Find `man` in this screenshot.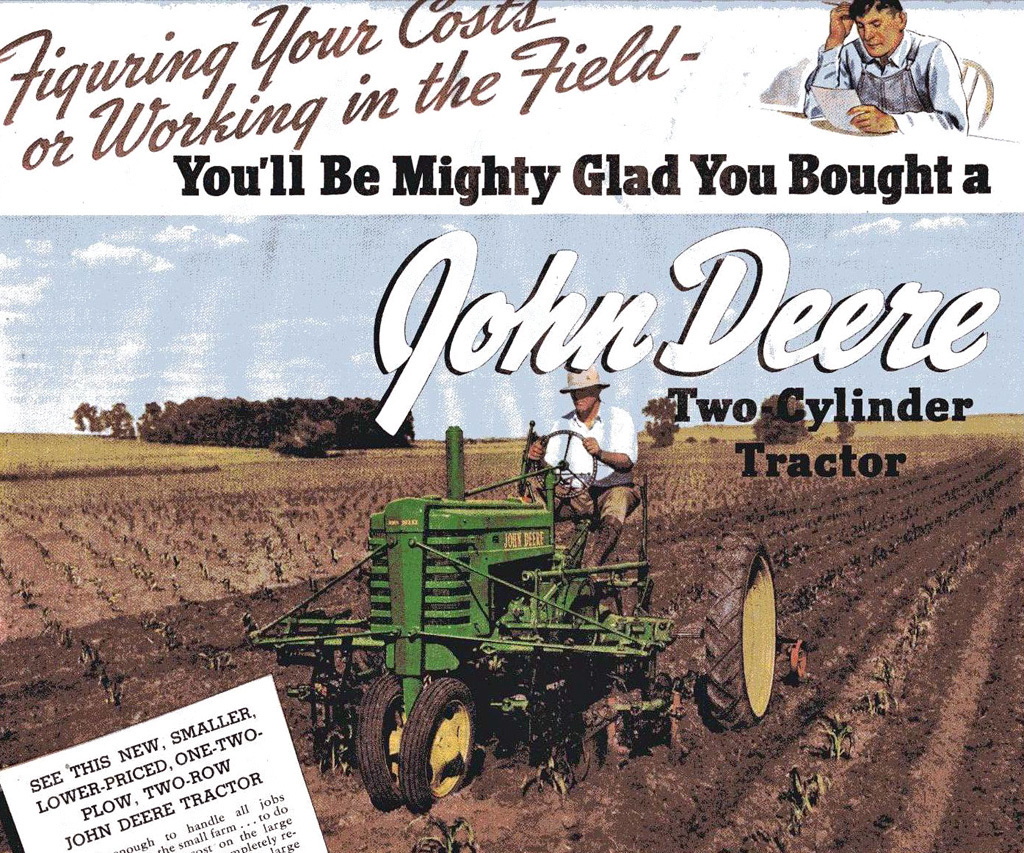
The bounding box for `man` is (x1=523, y1=364, x2=644, y2=572).
